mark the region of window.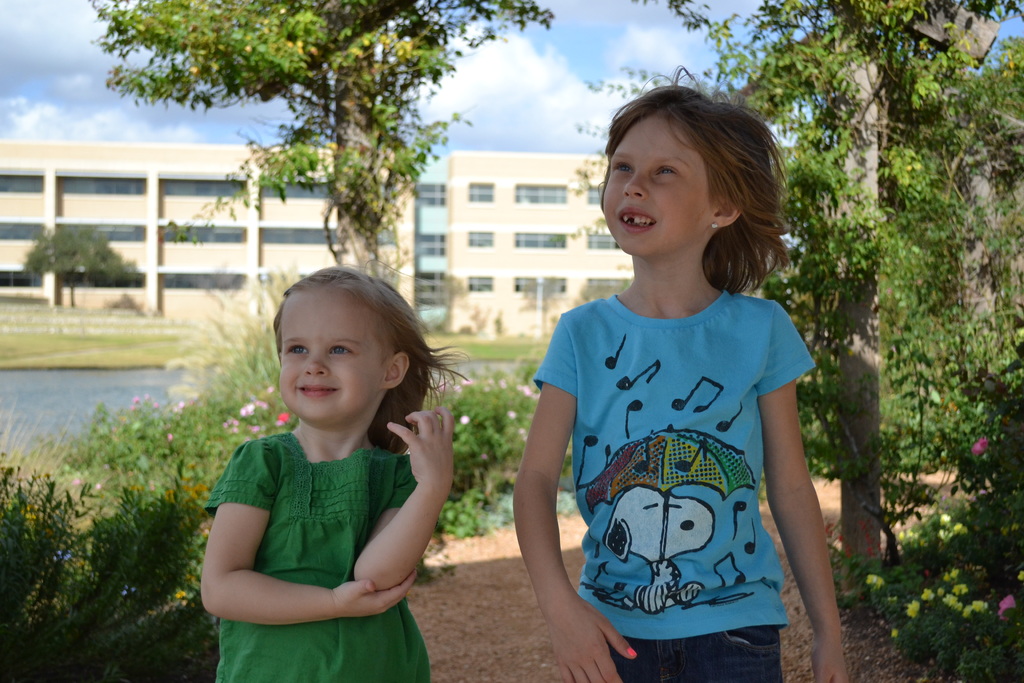
Region: pyautogui.locateOnScreen(422, 185, 448, 208).
